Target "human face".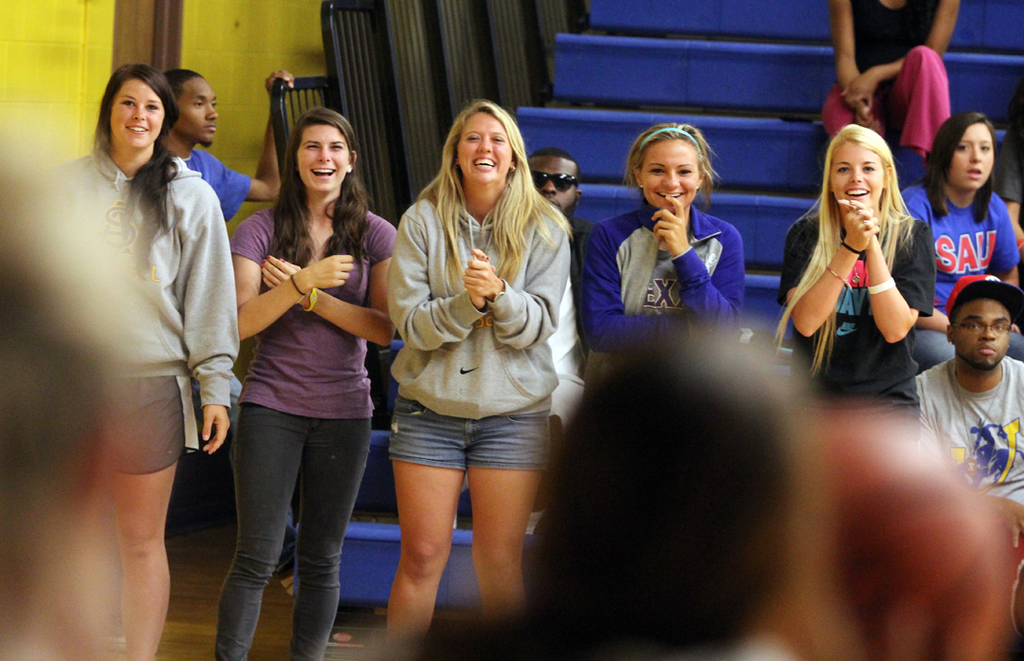
Target region: x1=832 y1=140 x2=882 y2=204.
